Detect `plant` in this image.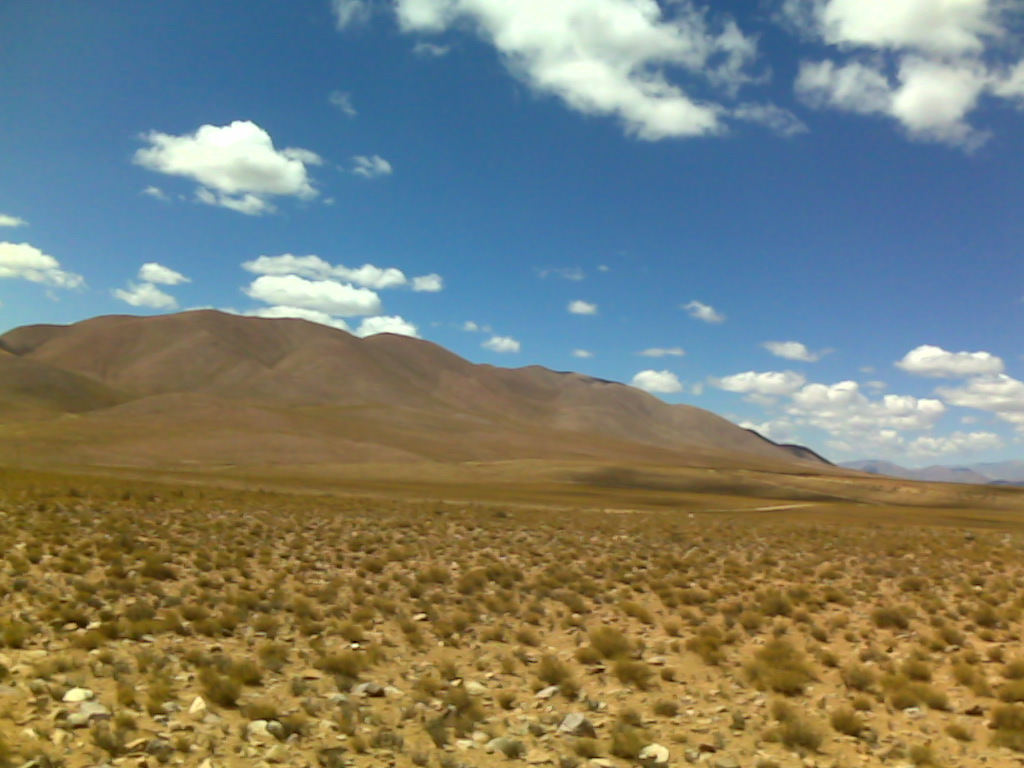
Detection: BBox(885, 692, 918, 707).
